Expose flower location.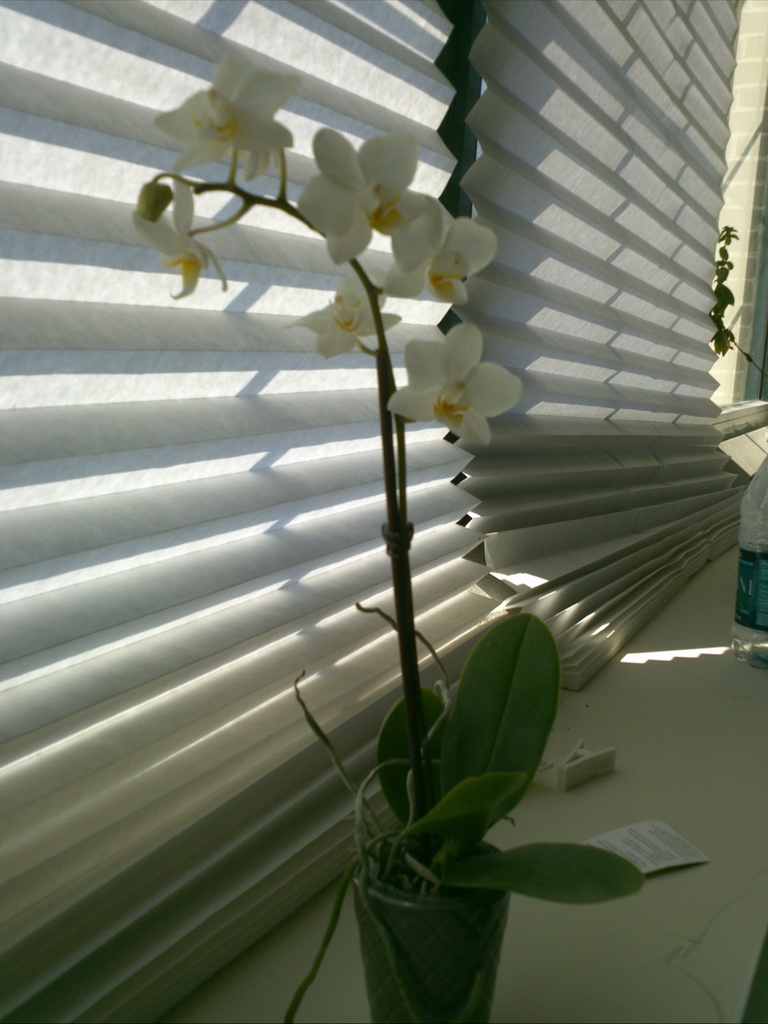
Exposed at [397, 180, 484, 293].
